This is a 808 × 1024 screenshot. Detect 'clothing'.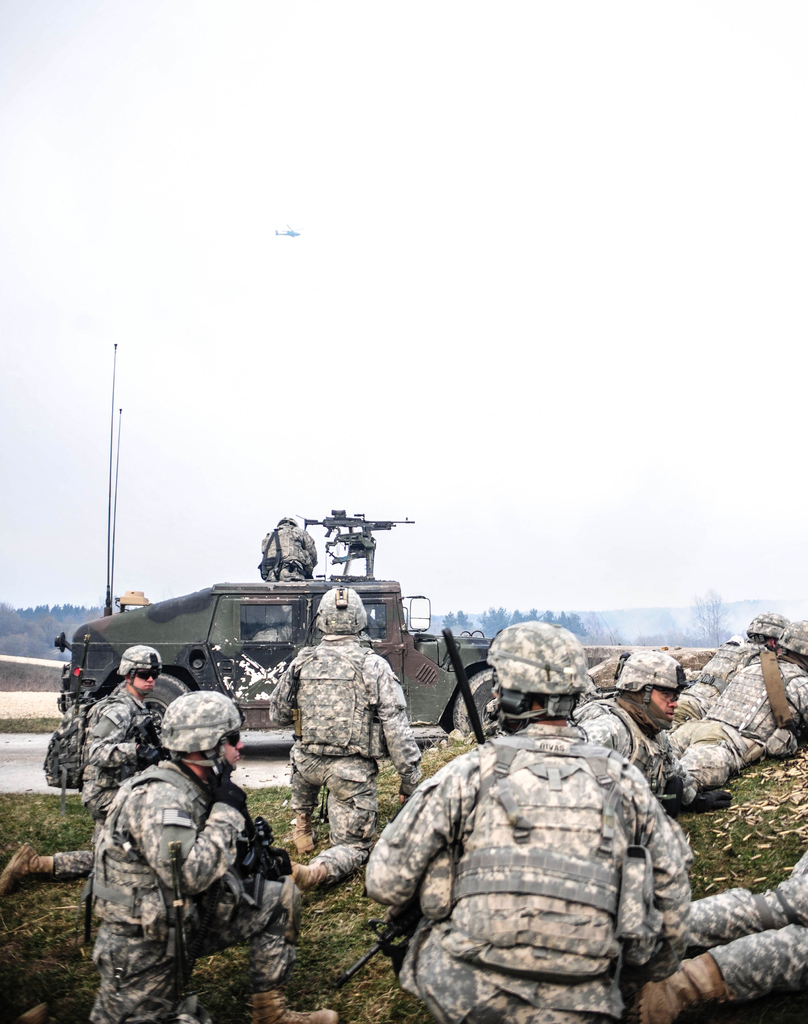
region(266, 582, 423, 888).
